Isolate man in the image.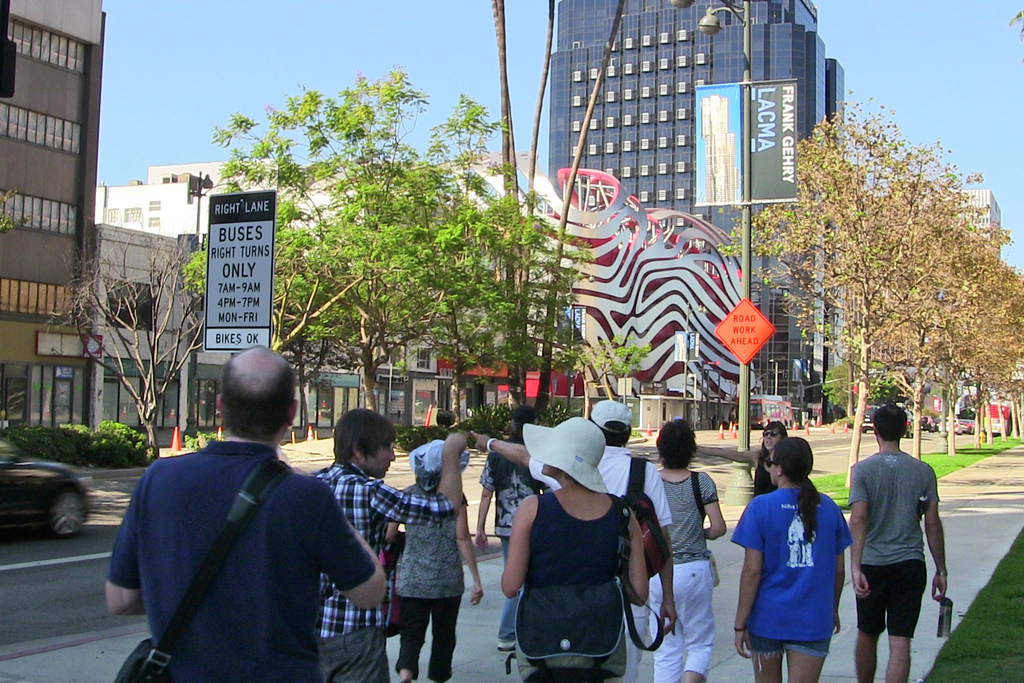
Isolated region: {"left": 471, "top": 398, "right": 675, "bottom": 682}.
